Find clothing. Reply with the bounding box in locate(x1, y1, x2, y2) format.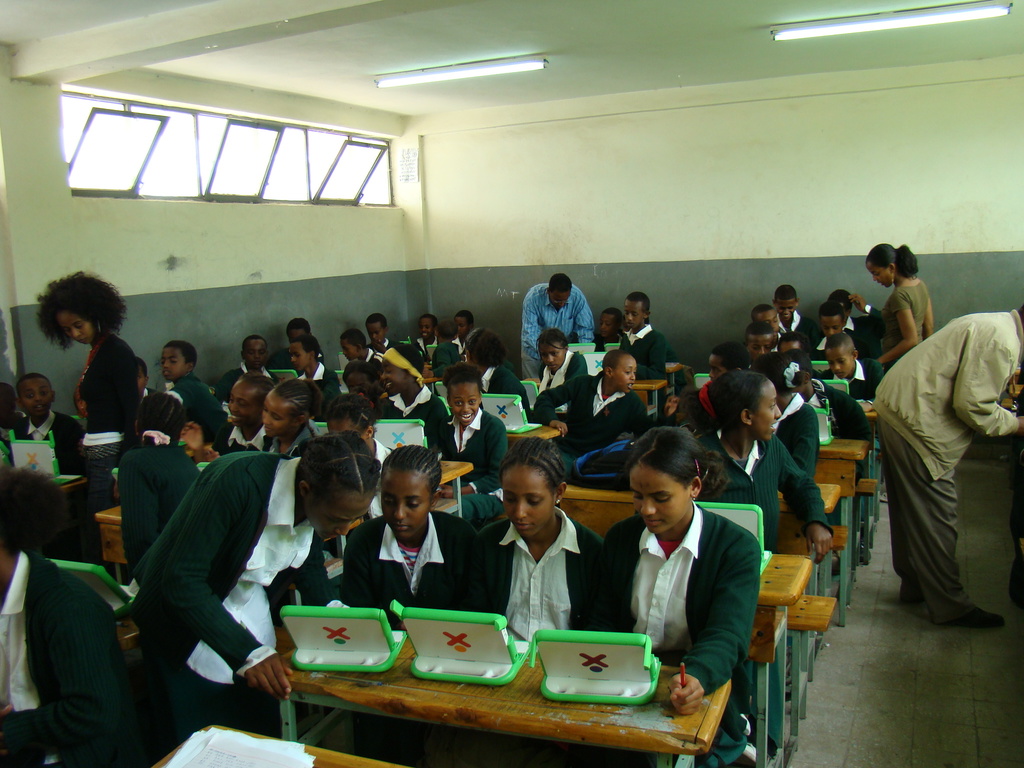
locate(826, 358, 881, 409).
